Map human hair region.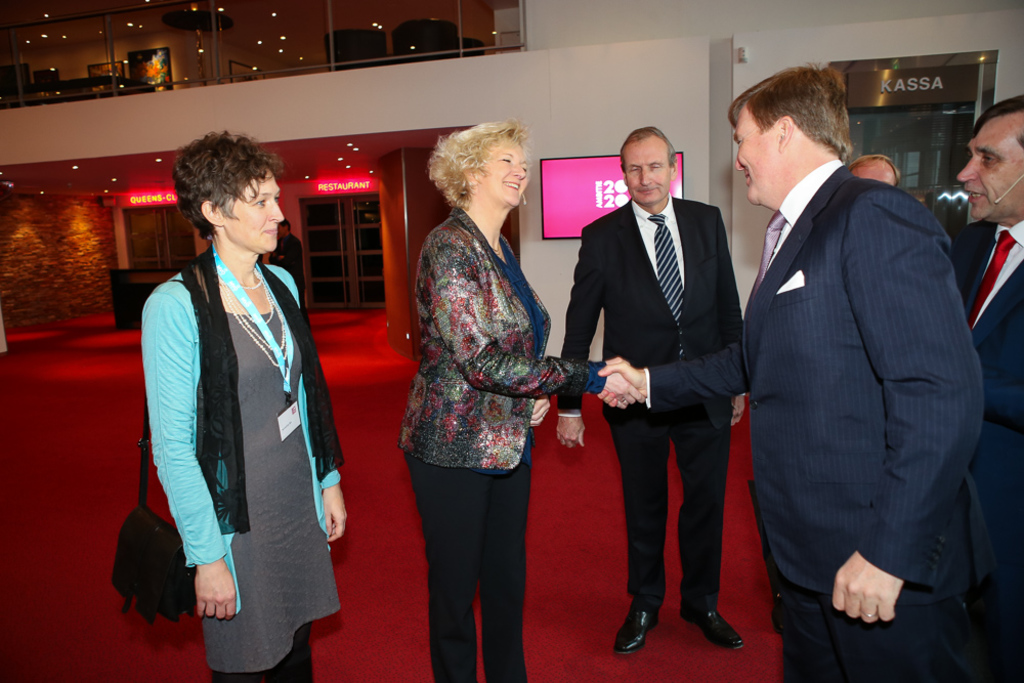
Mapped to x1=422 y1=121 x2=530 y2=213.
